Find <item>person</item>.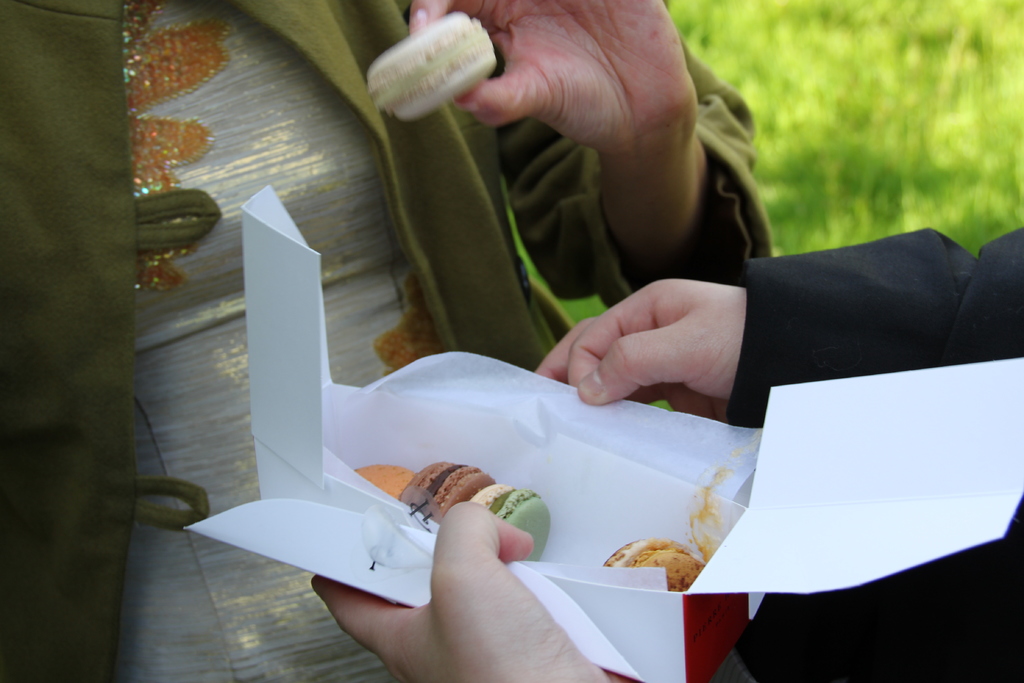
box=[309, 224, 1023, 682].
